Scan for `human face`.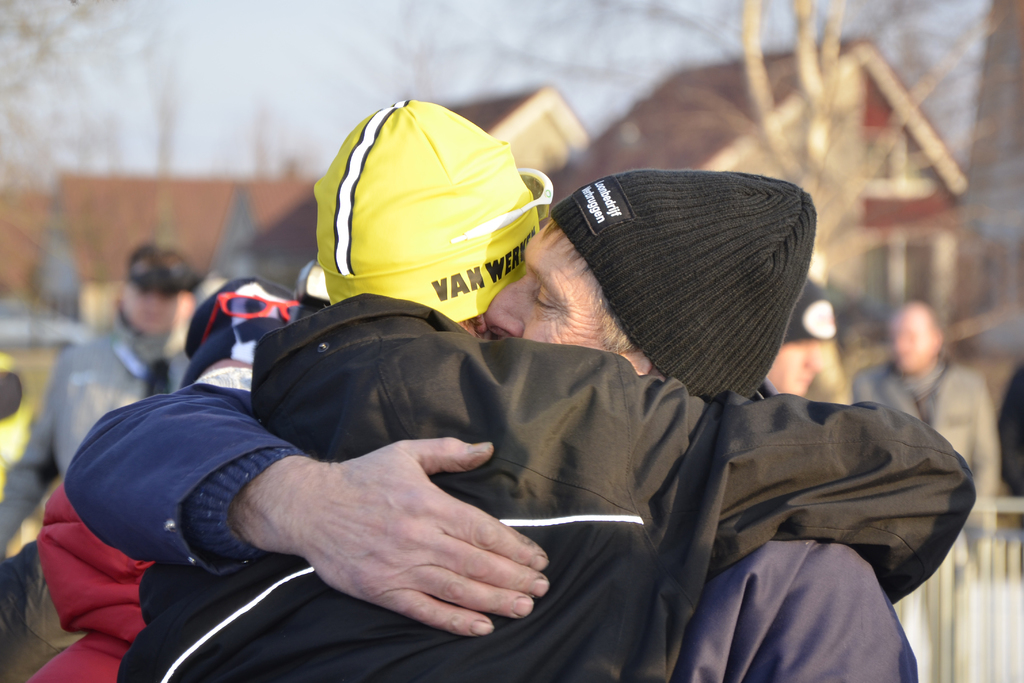
Scan result: BBox(766, 343, 824, 399).
